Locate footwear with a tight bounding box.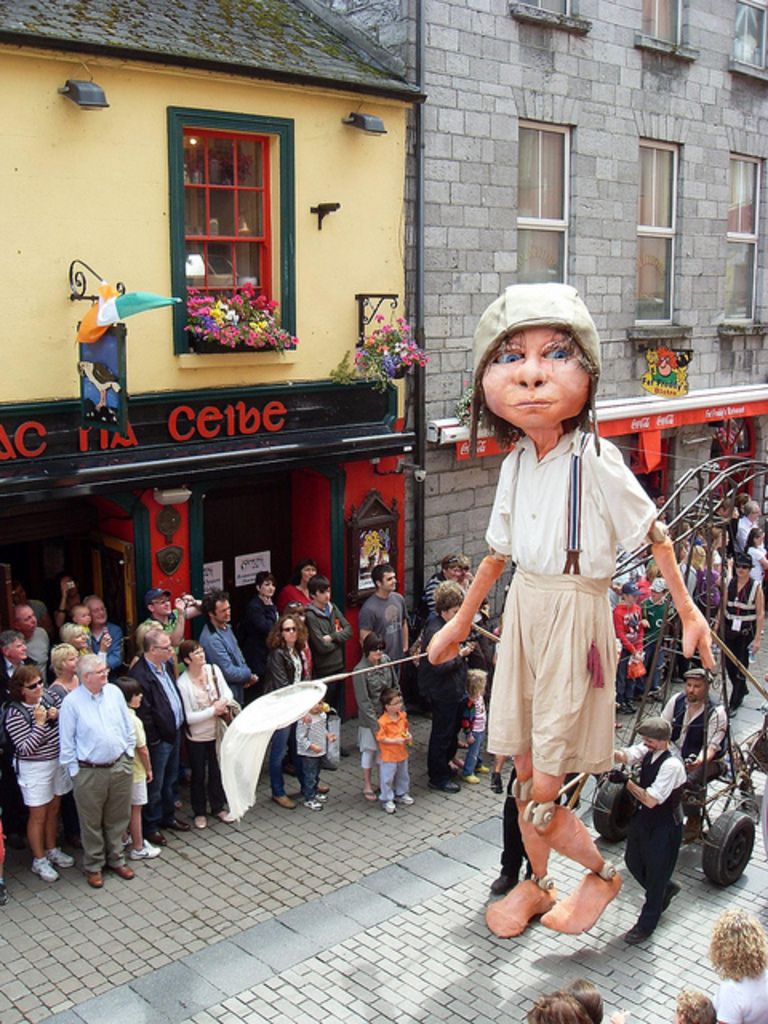
crop(114, 856, 133, 877).
